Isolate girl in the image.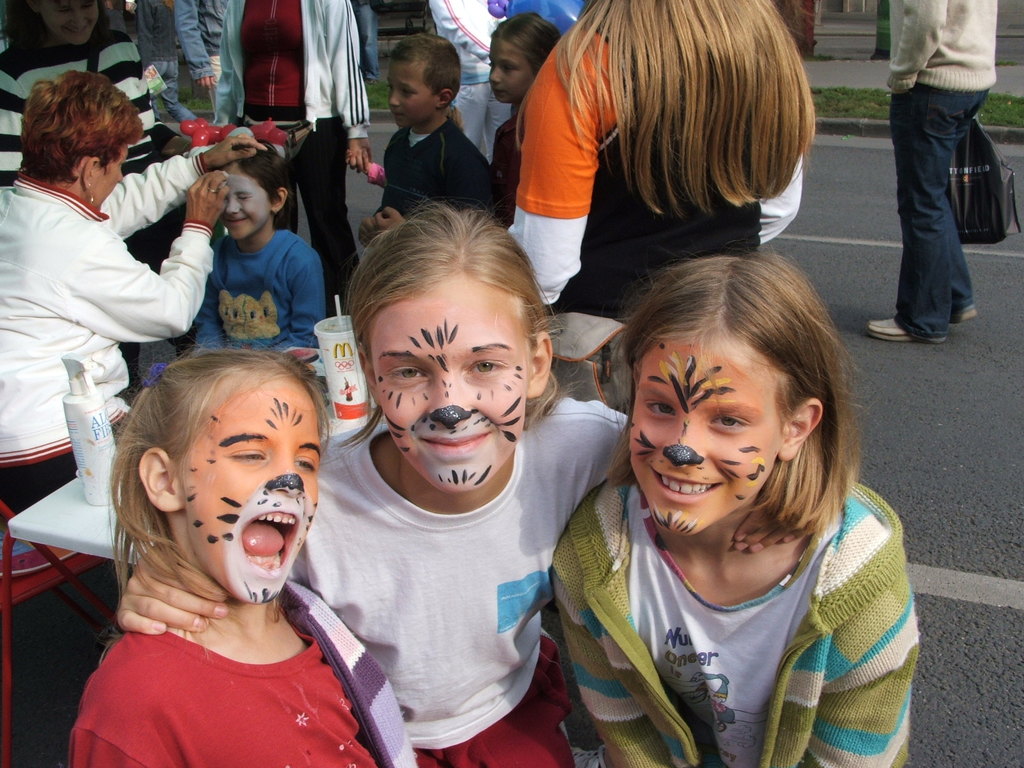
Isolated region: {"x1": 502, "y1": 0, "x2": 818, "y2": 323}.
